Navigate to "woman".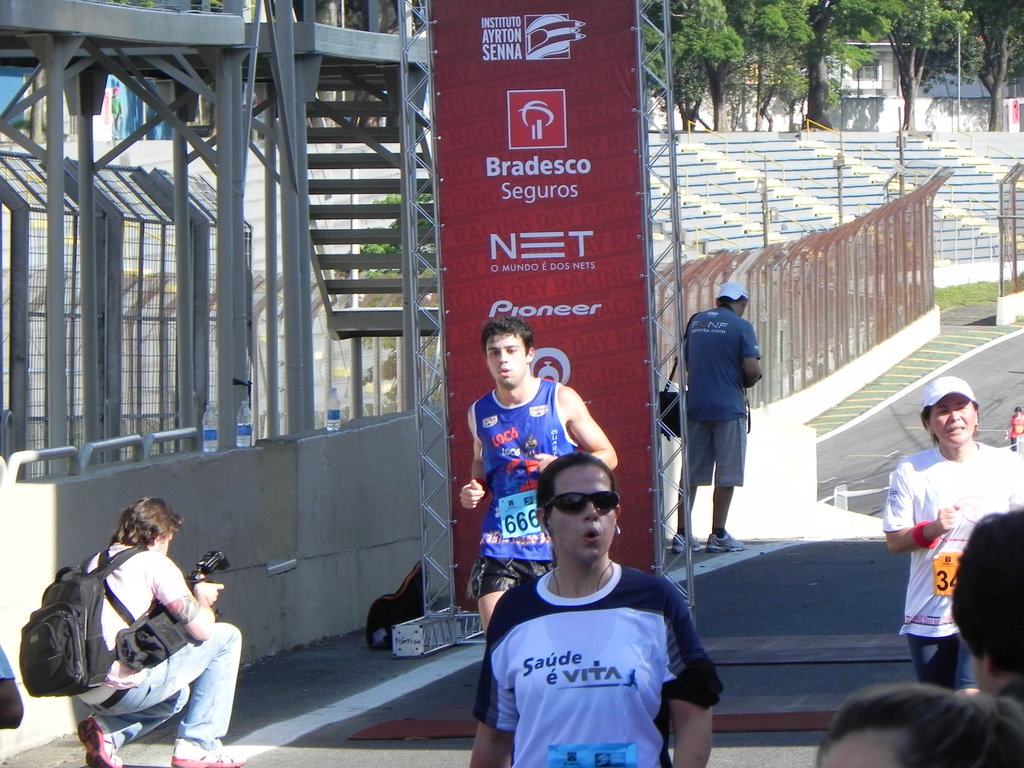
Navigation target: [872,383,1009,693].
